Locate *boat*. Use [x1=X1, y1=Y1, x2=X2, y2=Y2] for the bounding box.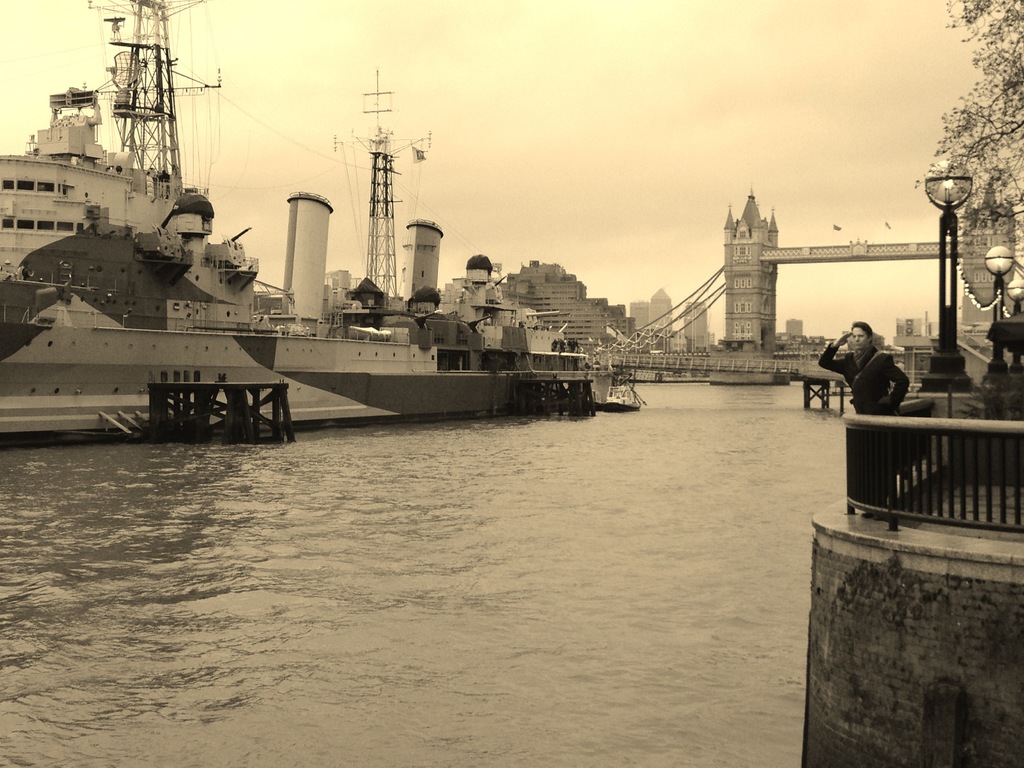
[x1=0, y1=0, x2=627, y2=453].
